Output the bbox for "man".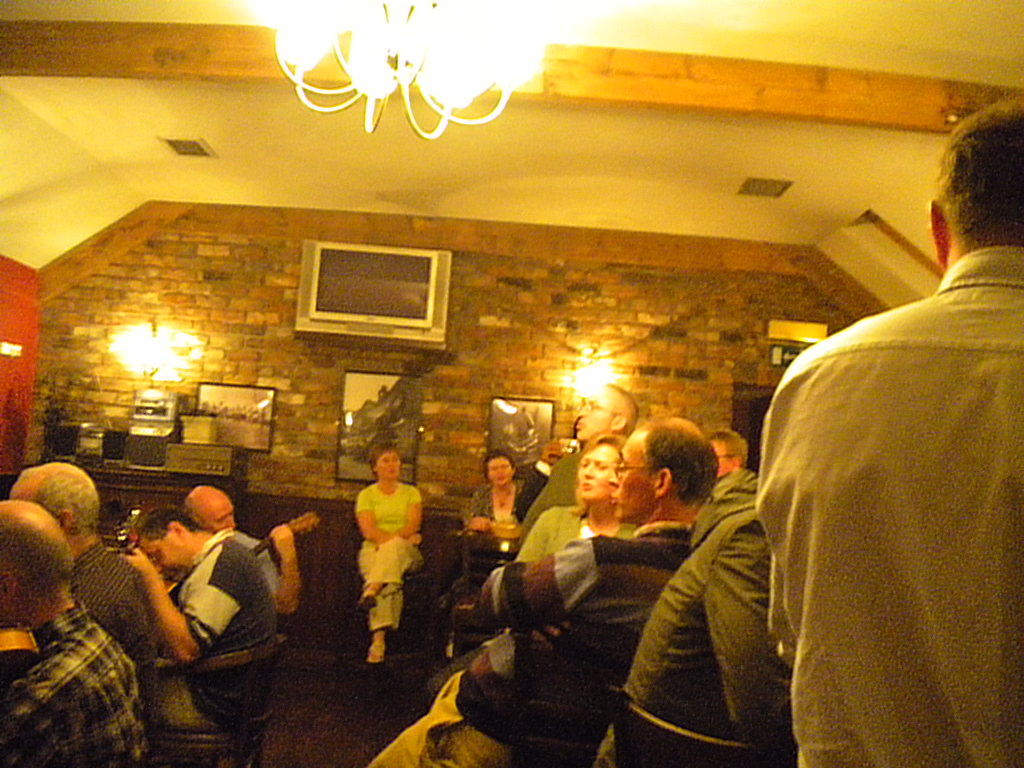
bbox(177, 480, 301, 630).
